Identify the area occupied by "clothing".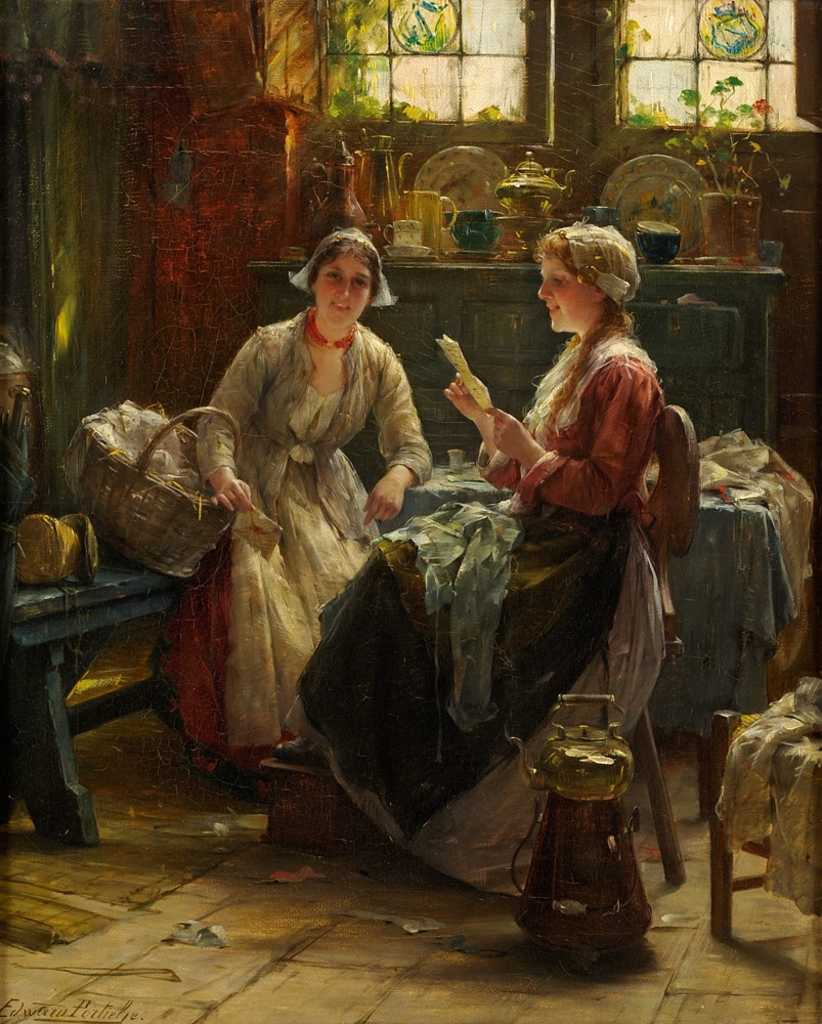
Area: left=163, top=257, right=432, bottom=777.
